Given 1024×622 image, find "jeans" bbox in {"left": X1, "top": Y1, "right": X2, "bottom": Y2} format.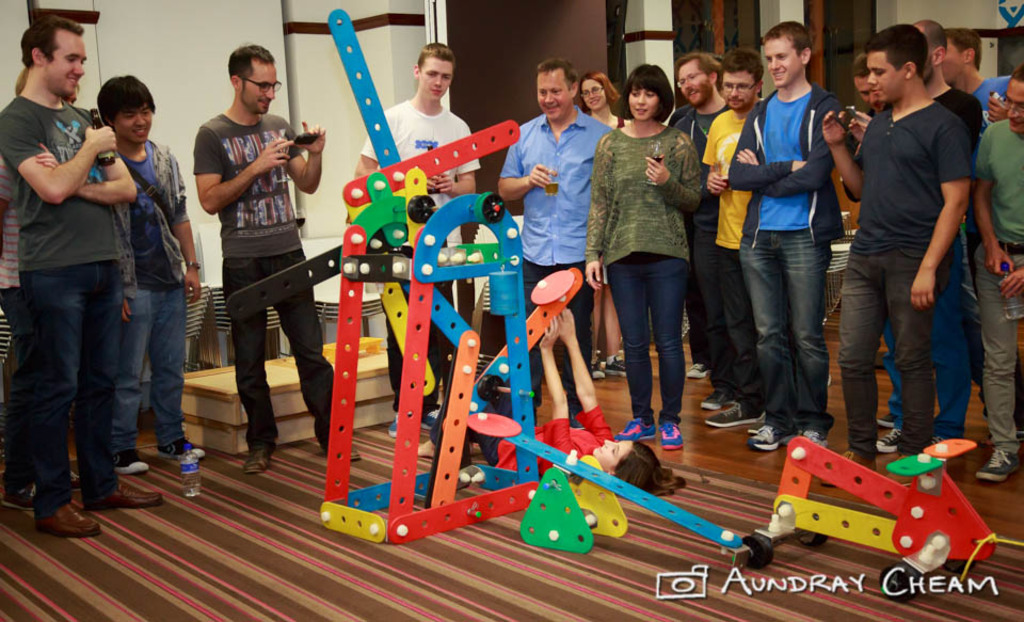
{"left": 222, "top": 249, "right": 334, "bottom": 442}.
